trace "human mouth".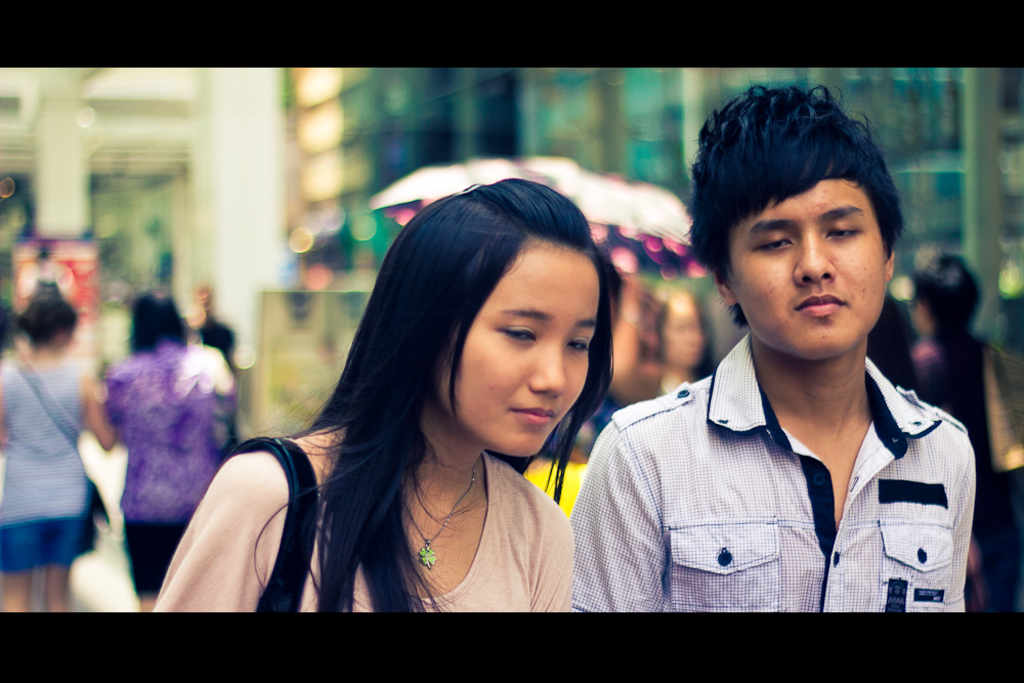
Traced to Rect(508, 401, 557, 429).
